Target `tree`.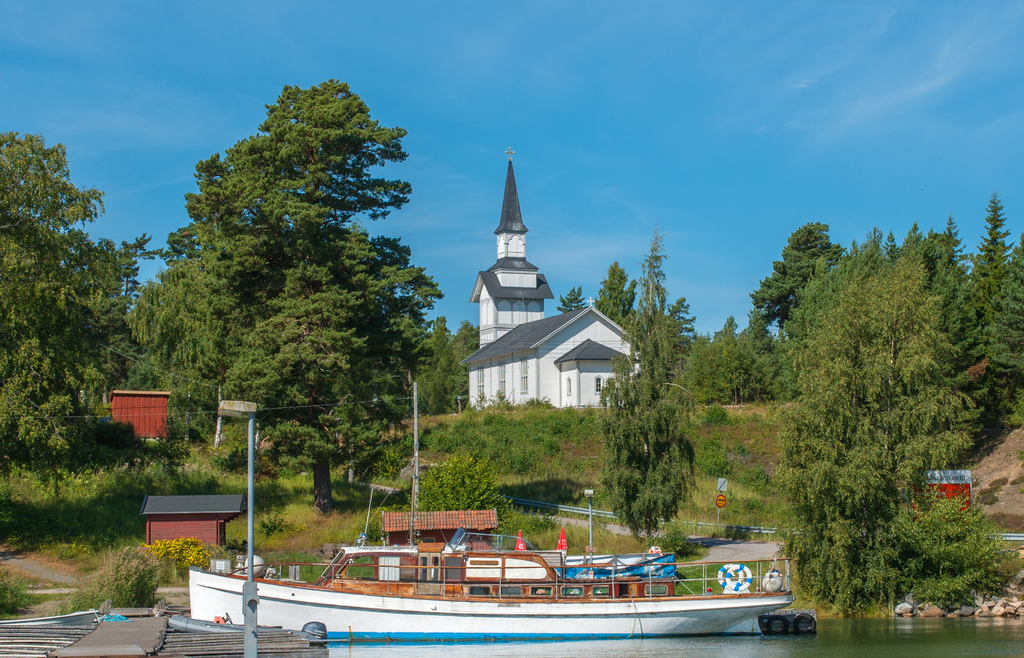
Target region: (133,77,438,505).
